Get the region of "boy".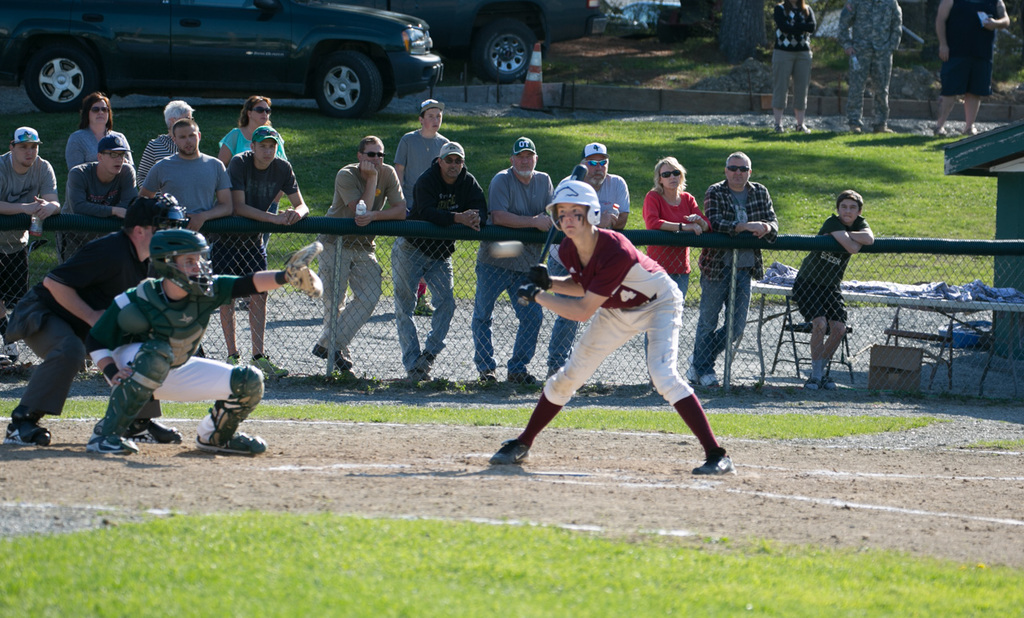
[203,126,309,376].
